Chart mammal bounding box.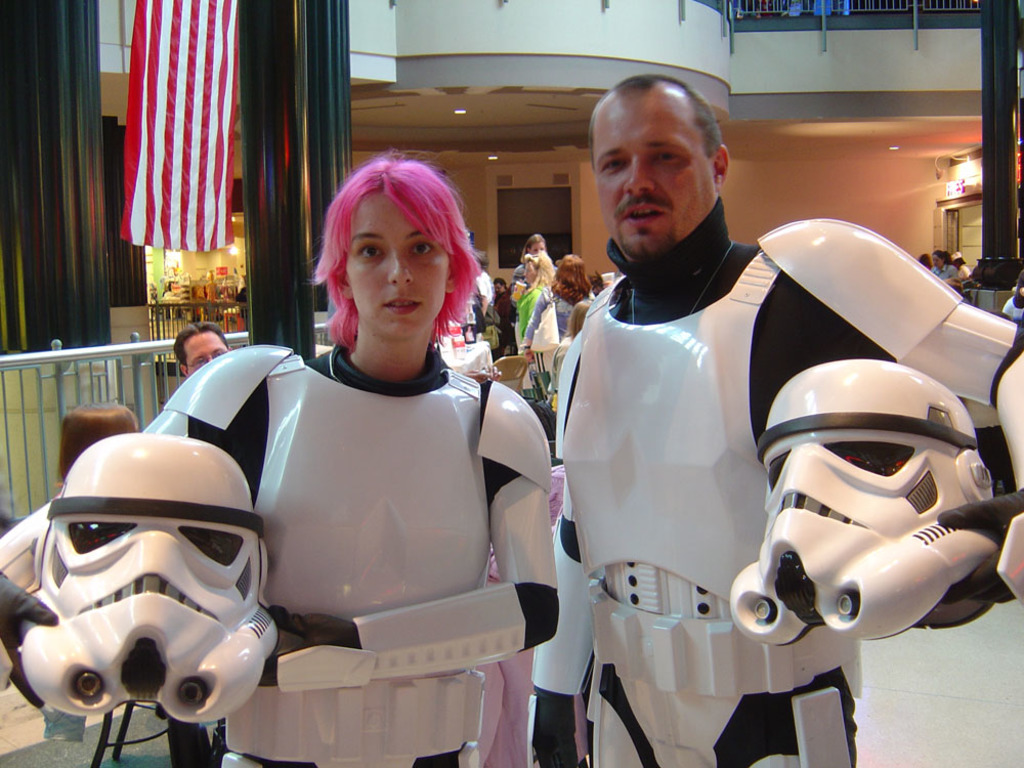
Charted: <region>521, 232, 560, 284</region>.
